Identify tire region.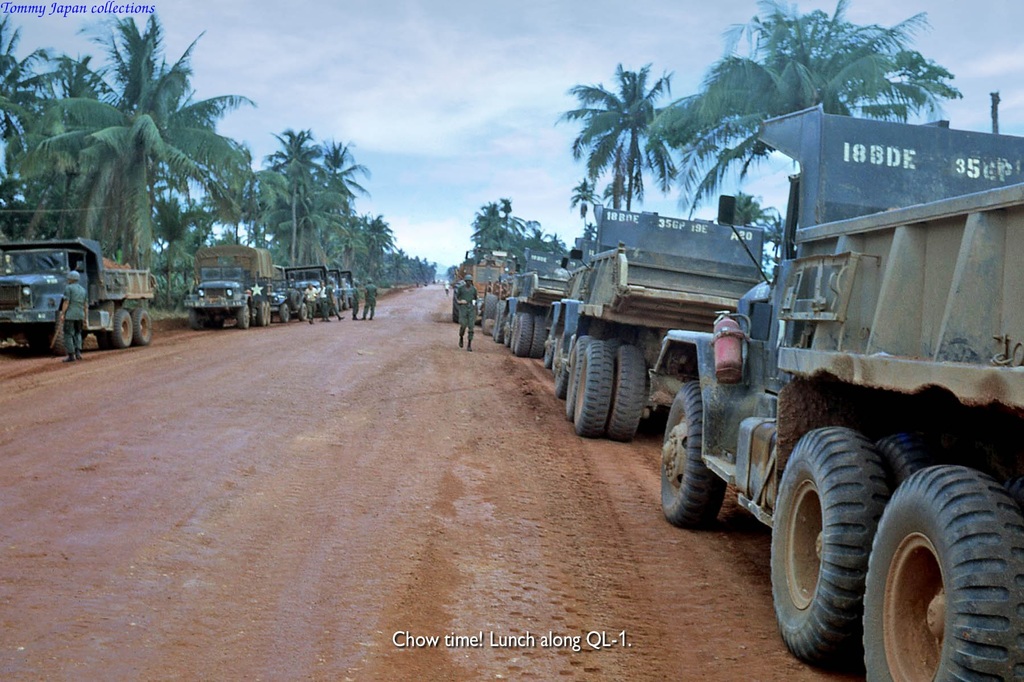
Region: x1=775 y1=424 x2=894 y2=669.
